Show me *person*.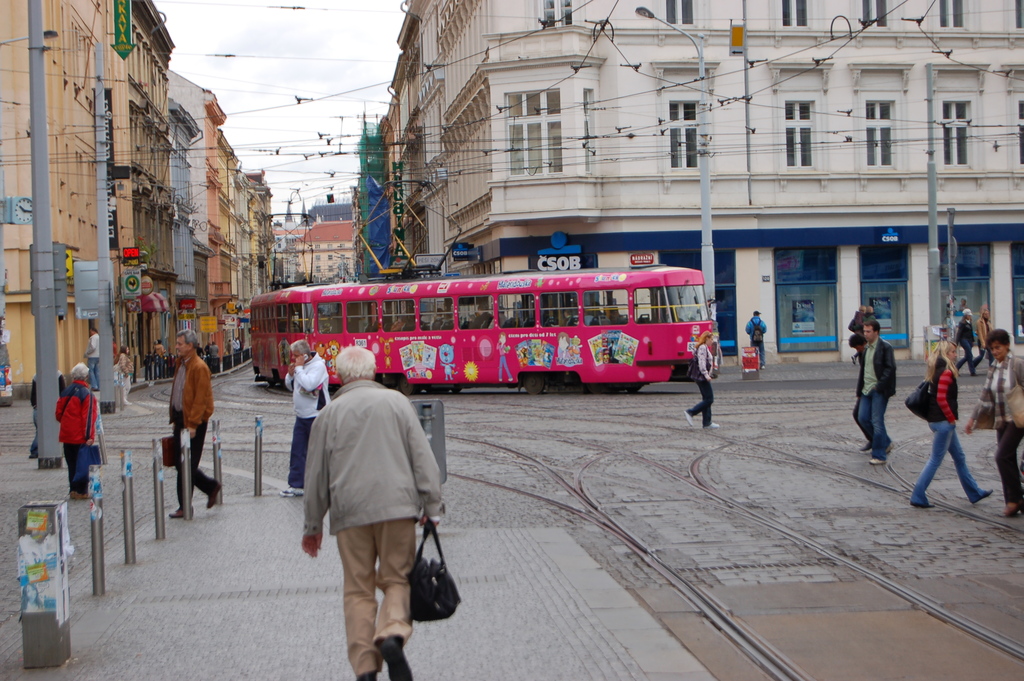
*person* is here: 164/329/216/523.
